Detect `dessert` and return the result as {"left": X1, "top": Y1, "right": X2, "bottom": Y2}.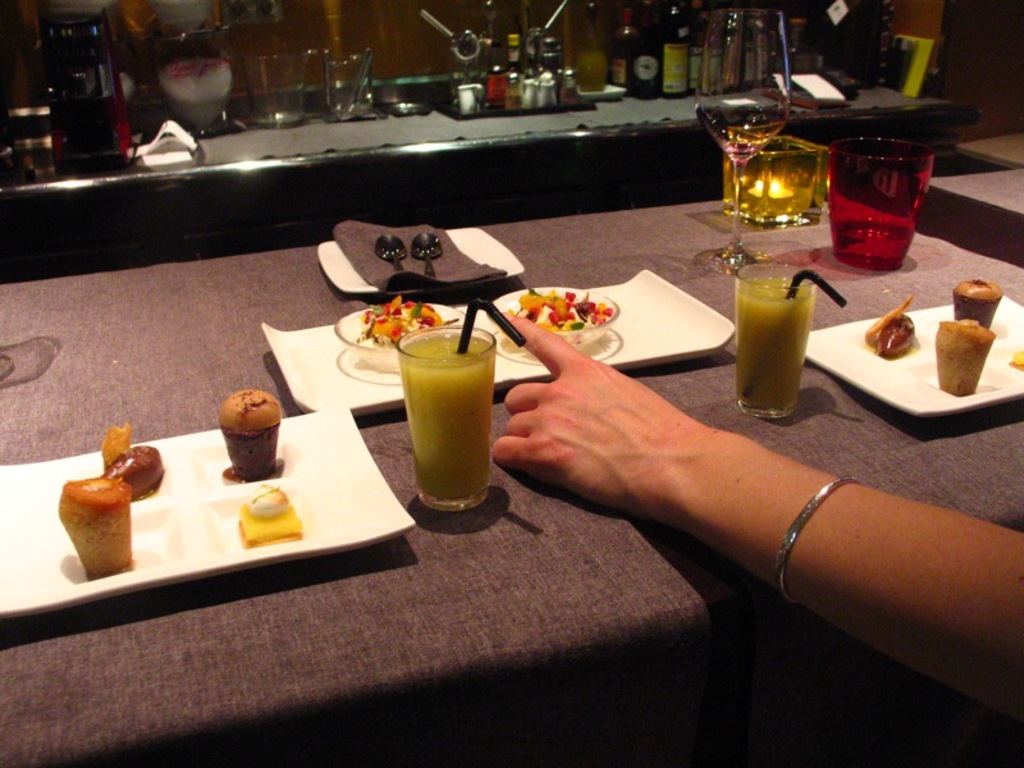
{"left": 237, "top": 488, "right": 308, "bottom": 547}.
